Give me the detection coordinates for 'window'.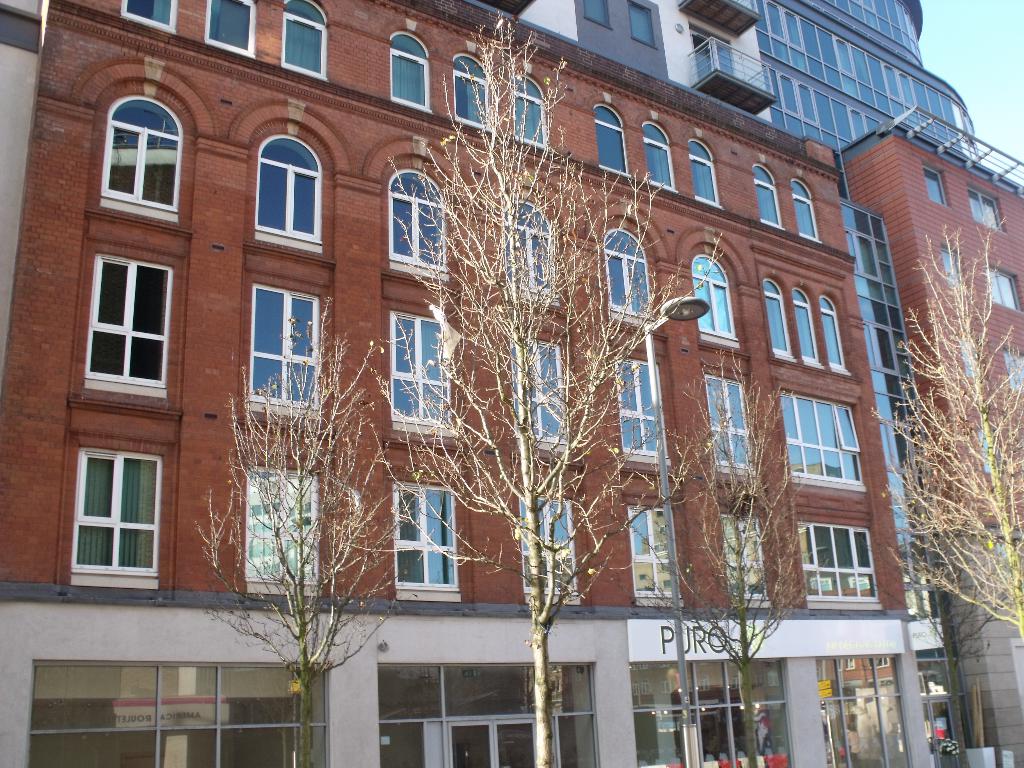
785,524,874,604.
